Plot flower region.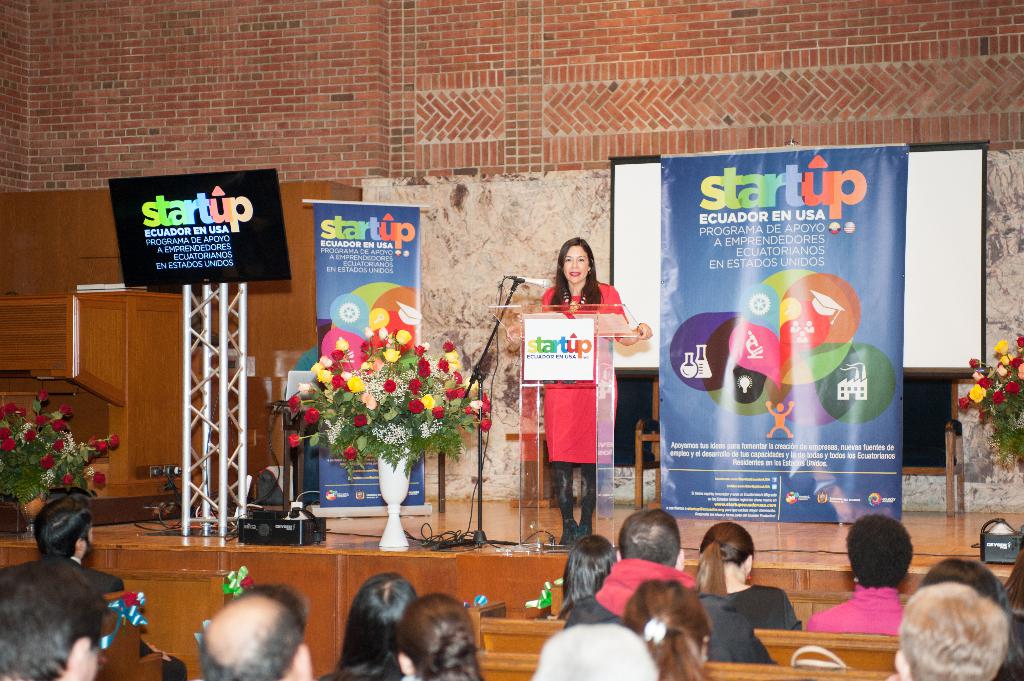
Plotted at (343,443,359,462).
